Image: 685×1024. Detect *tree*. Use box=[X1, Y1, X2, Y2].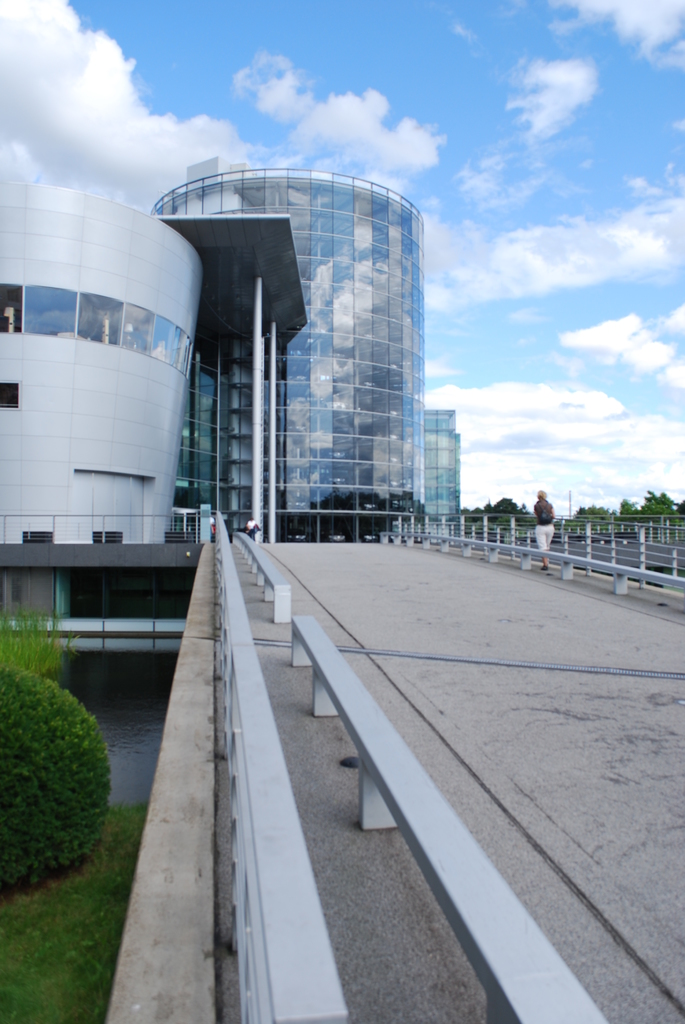
box=[643, 481, 672, 511].
